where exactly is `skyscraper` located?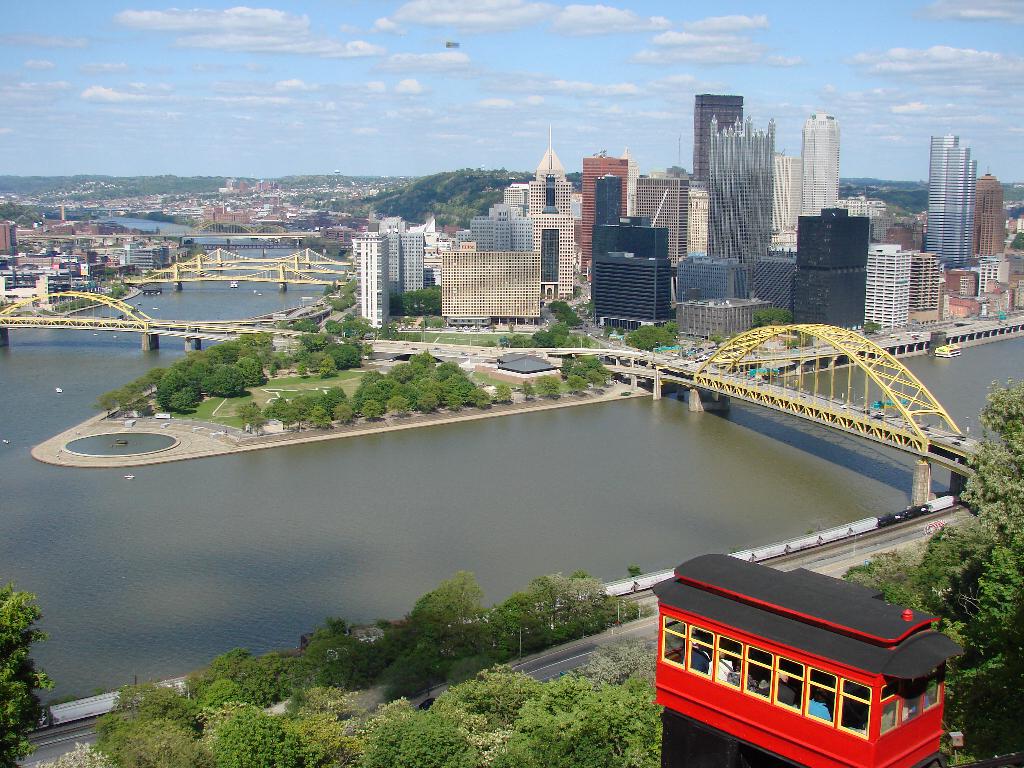
Its bounding box is x1=361 y1=232 x2=390 y2=329.
